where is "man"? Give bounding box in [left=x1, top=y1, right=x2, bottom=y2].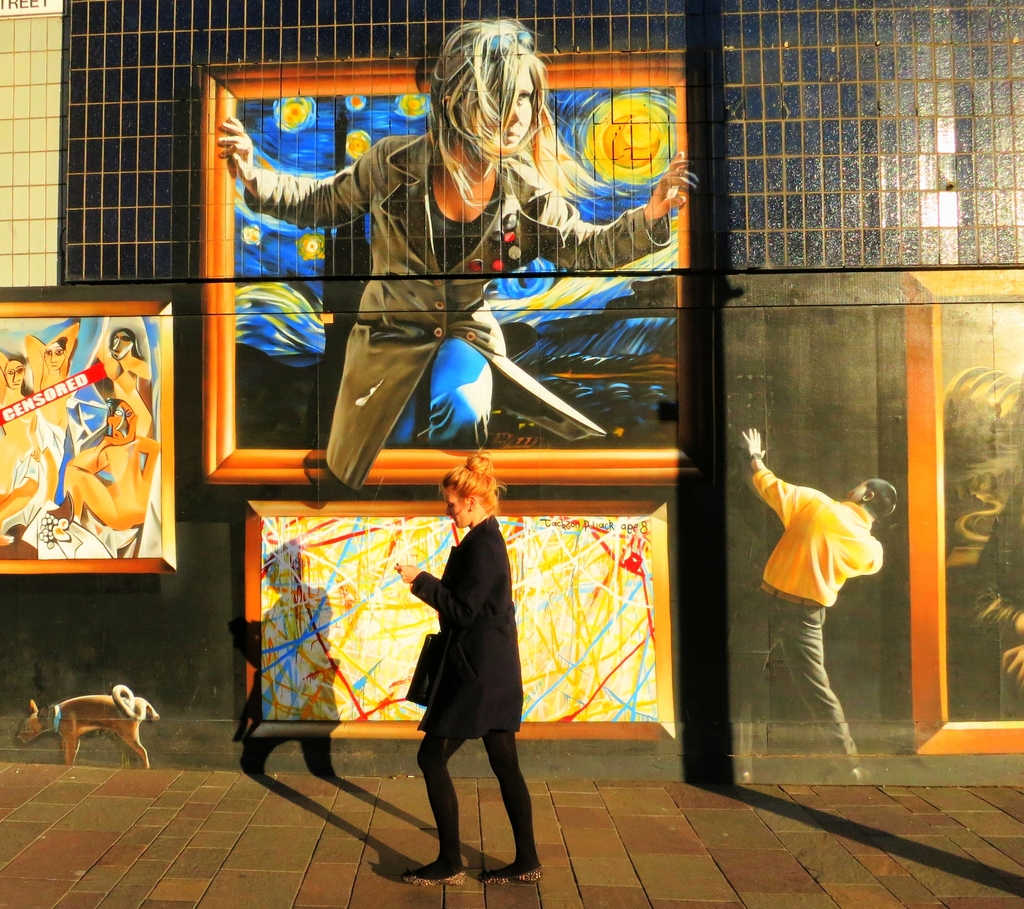
[left=726, top=437, right=911, bottom=784].
